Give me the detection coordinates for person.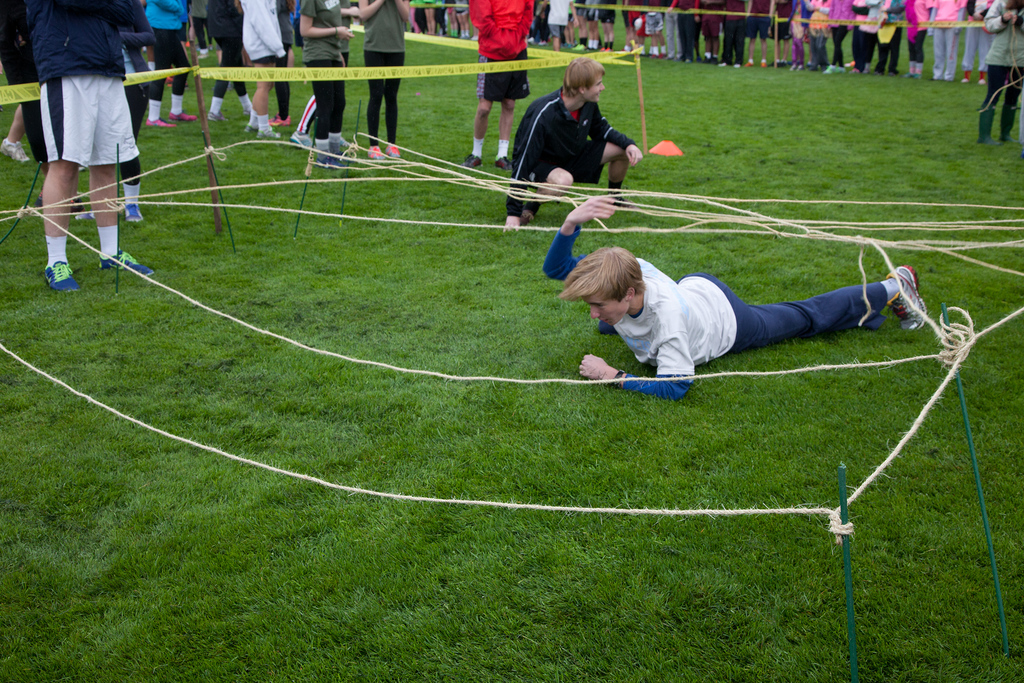
bbox(621, 0, 627, 58).
